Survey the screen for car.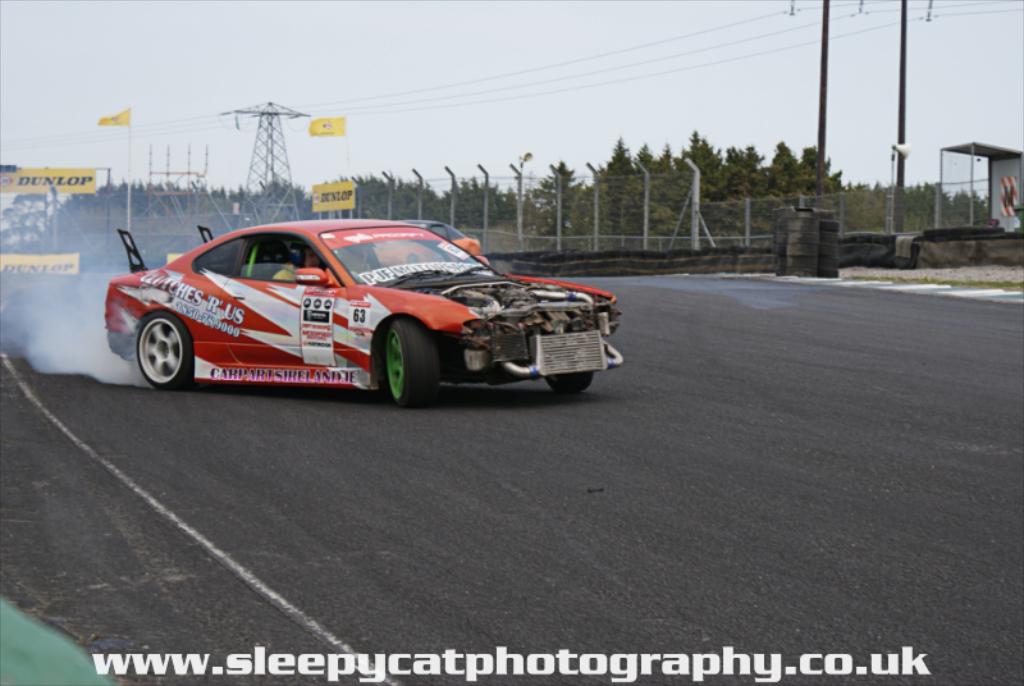
Survey found: Rect(105, 218, 620, 408).
